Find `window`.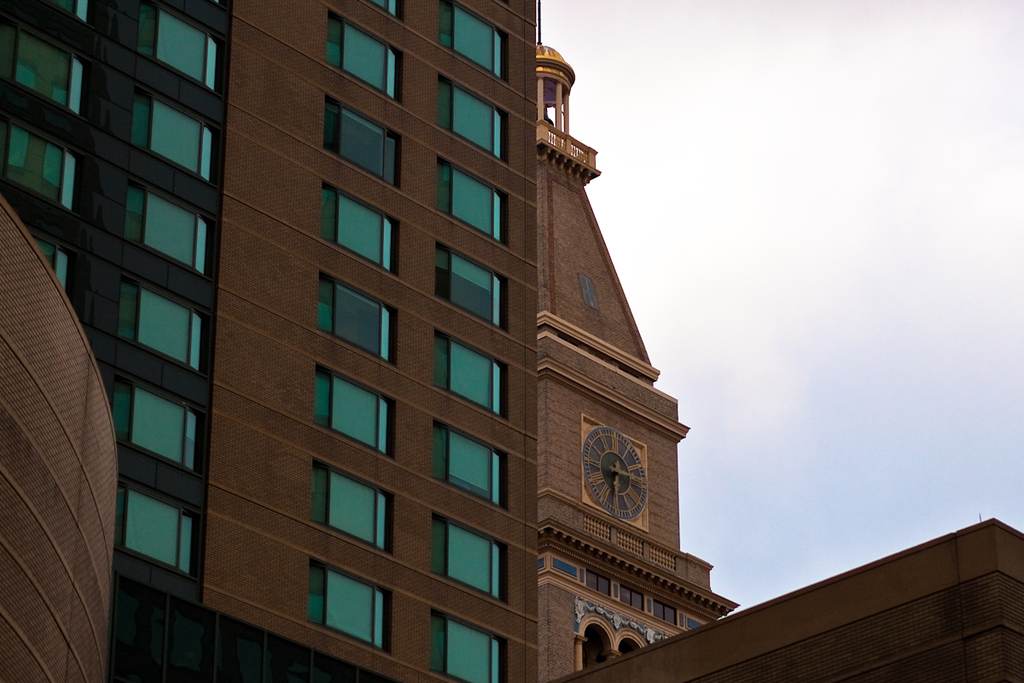
(426,511,506,602).
